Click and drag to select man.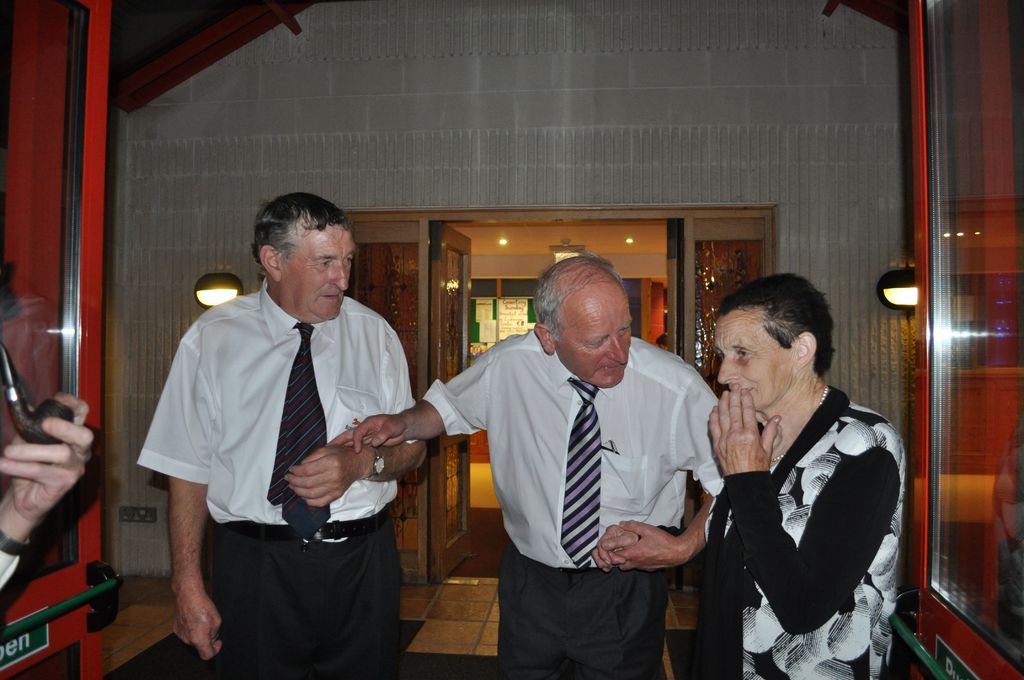
Selection: BBox(131, 179, 423, 663).
